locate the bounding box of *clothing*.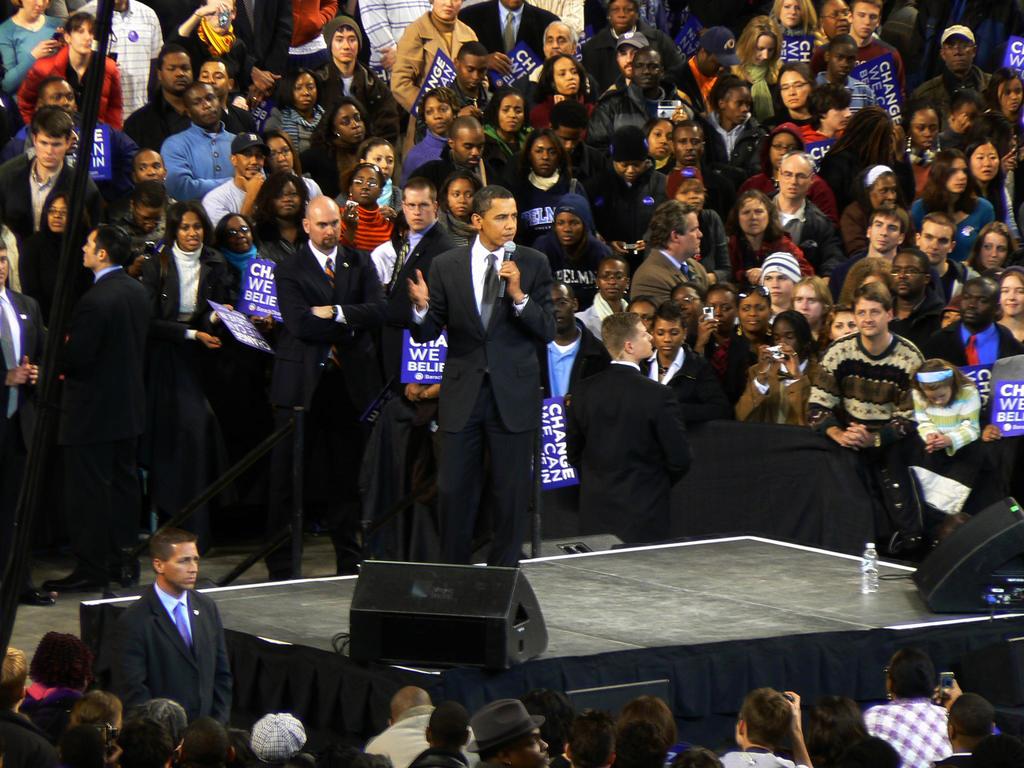
Bounding box: left=669, top=54, right=724, bottom=116.
